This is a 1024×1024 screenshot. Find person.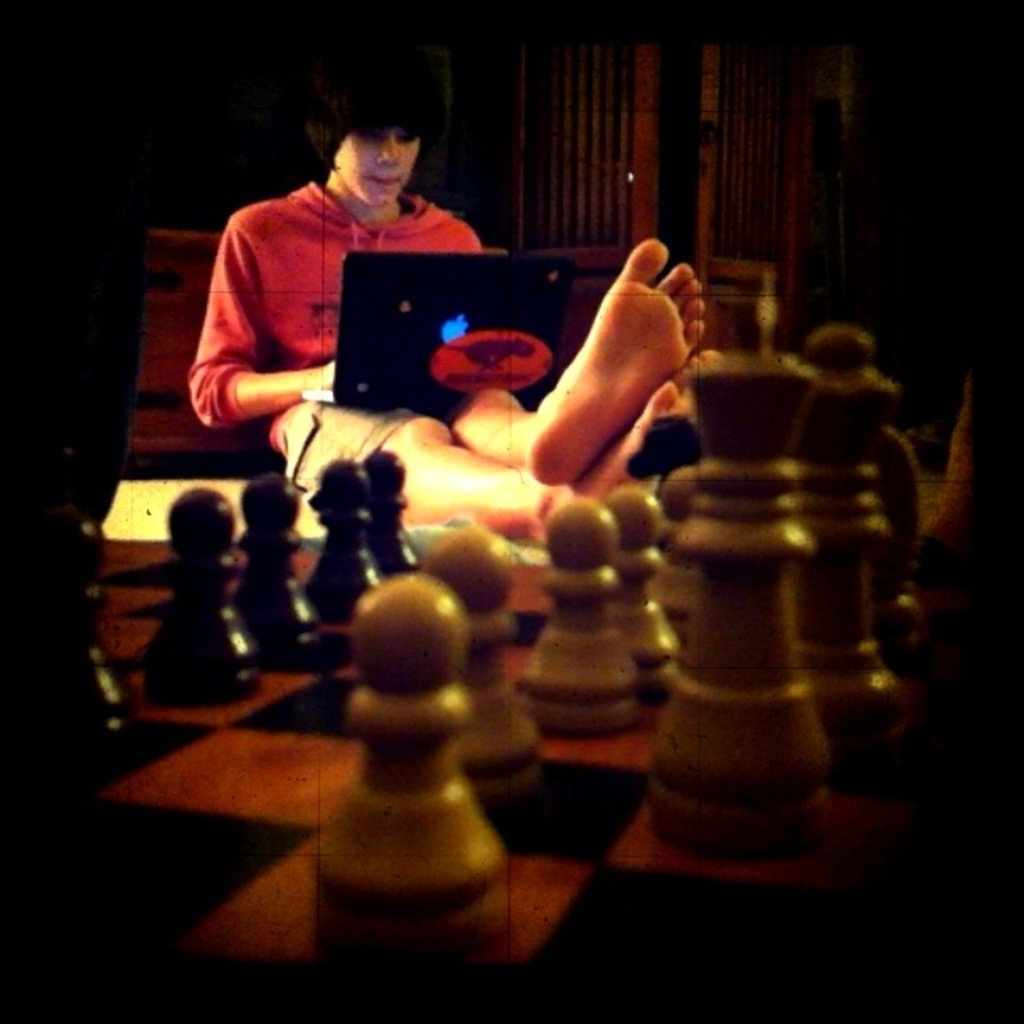
Bounding box: region(186, 43, 707, 541).
